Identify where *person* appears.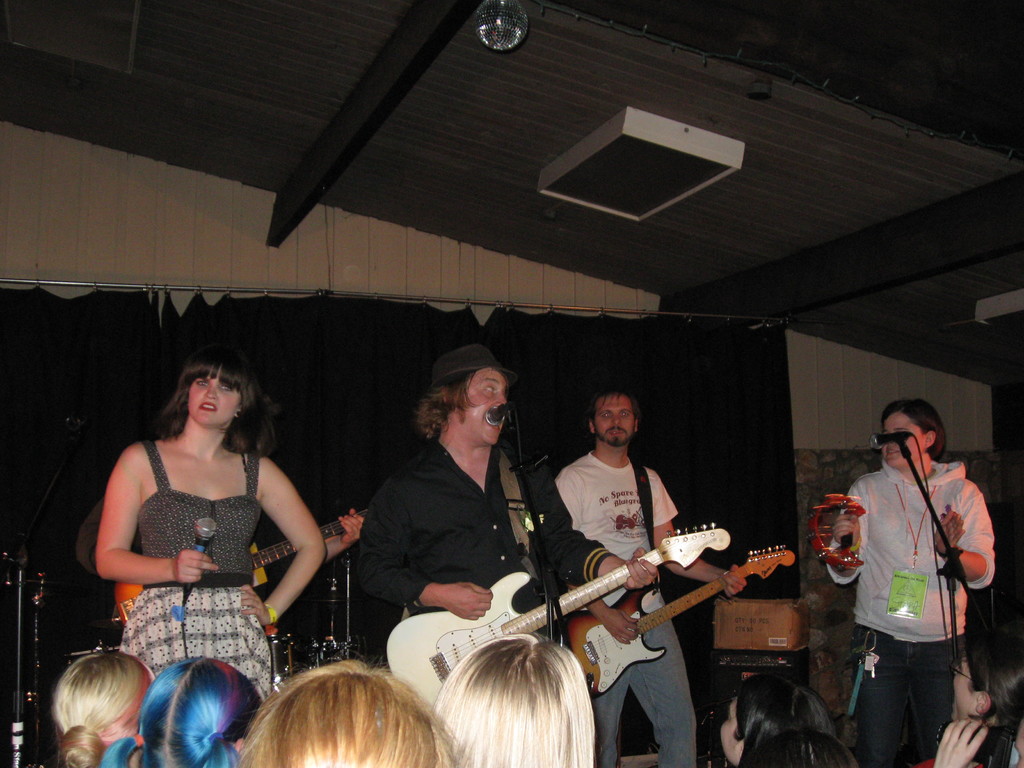
Appears at <bbox>236, 655, 465, 767</bbox>.
